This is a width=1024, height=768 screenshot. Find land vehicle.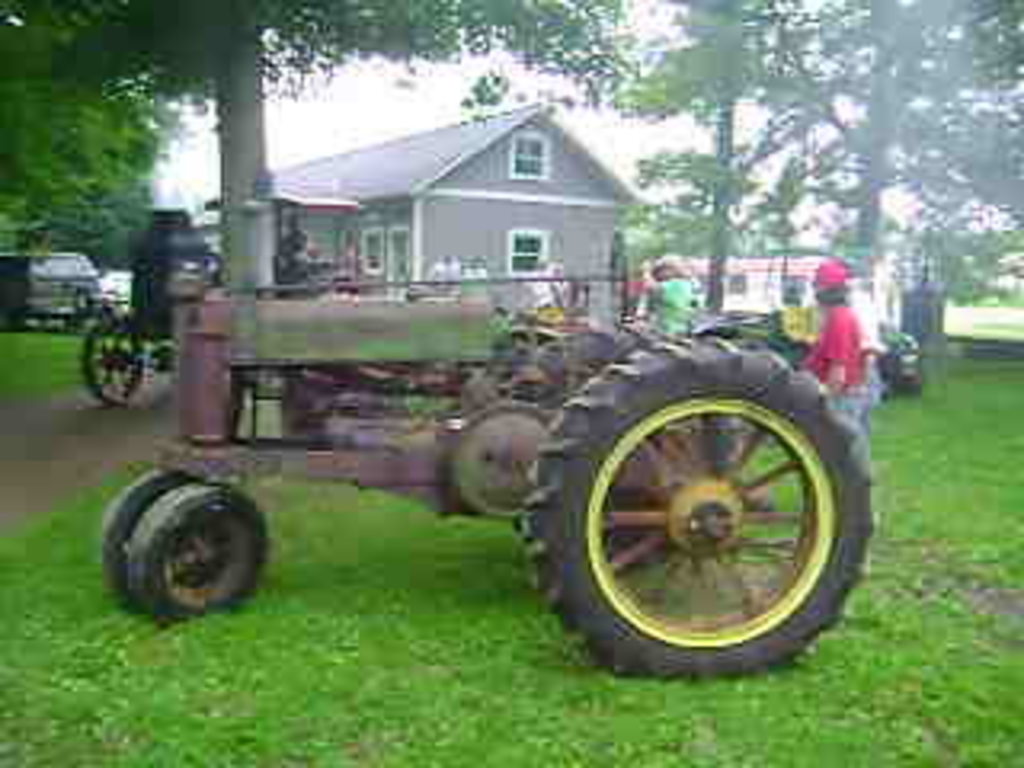
Bounding box: box=[54, 253, 893, 678].
